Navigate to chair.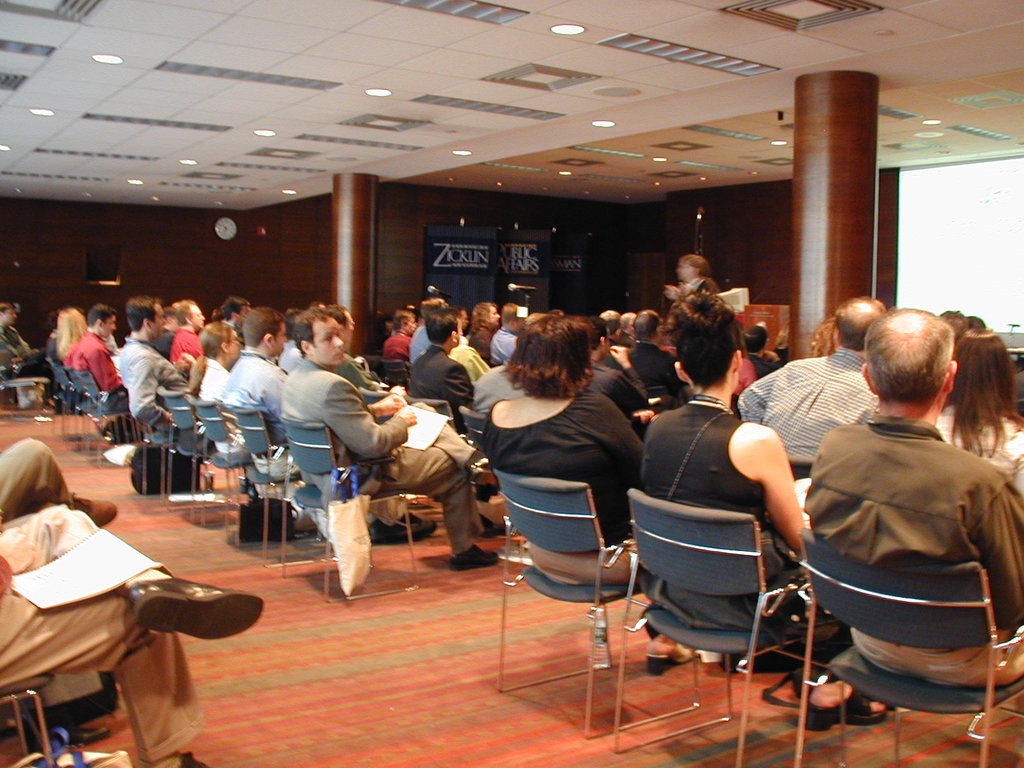
Navigation target: [47,355,92,443].
